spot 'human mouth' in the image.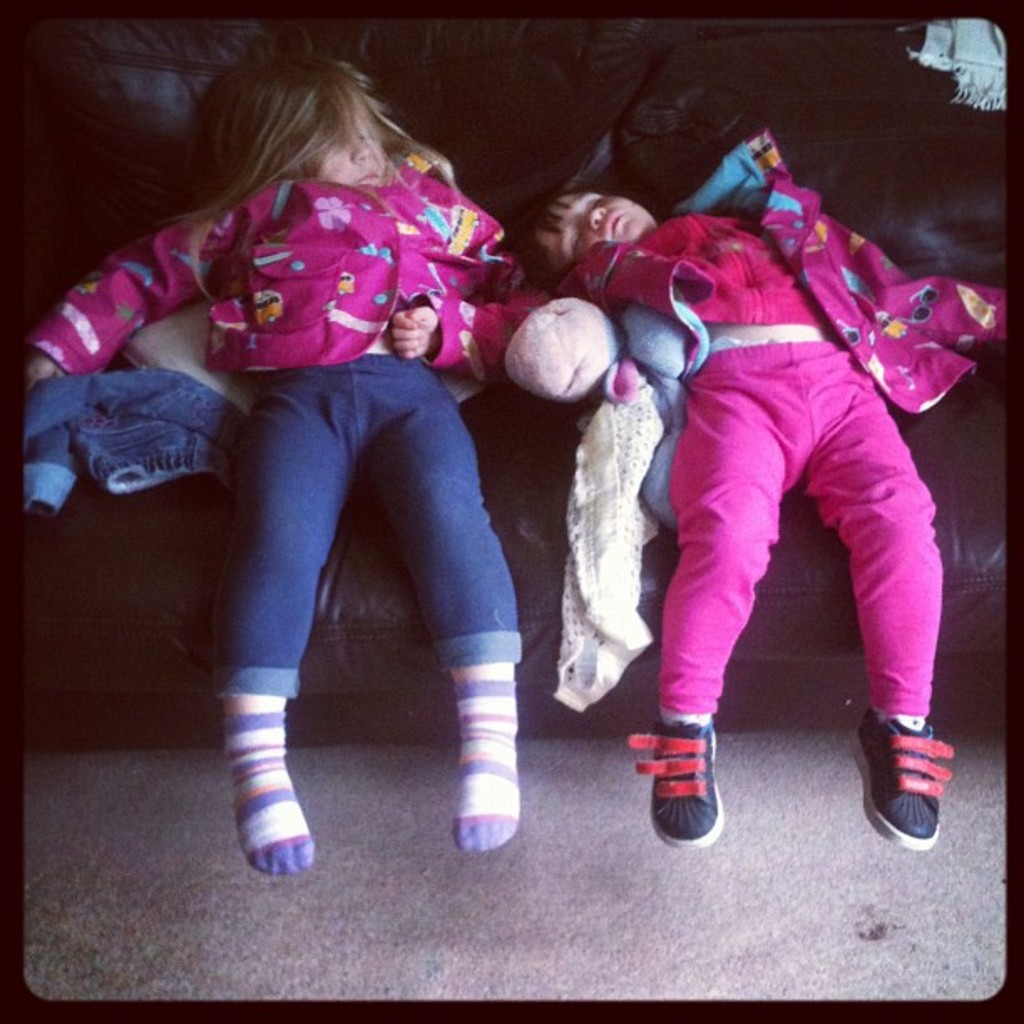
'human mouth' found at Rect(361, 171, 376, 181).
